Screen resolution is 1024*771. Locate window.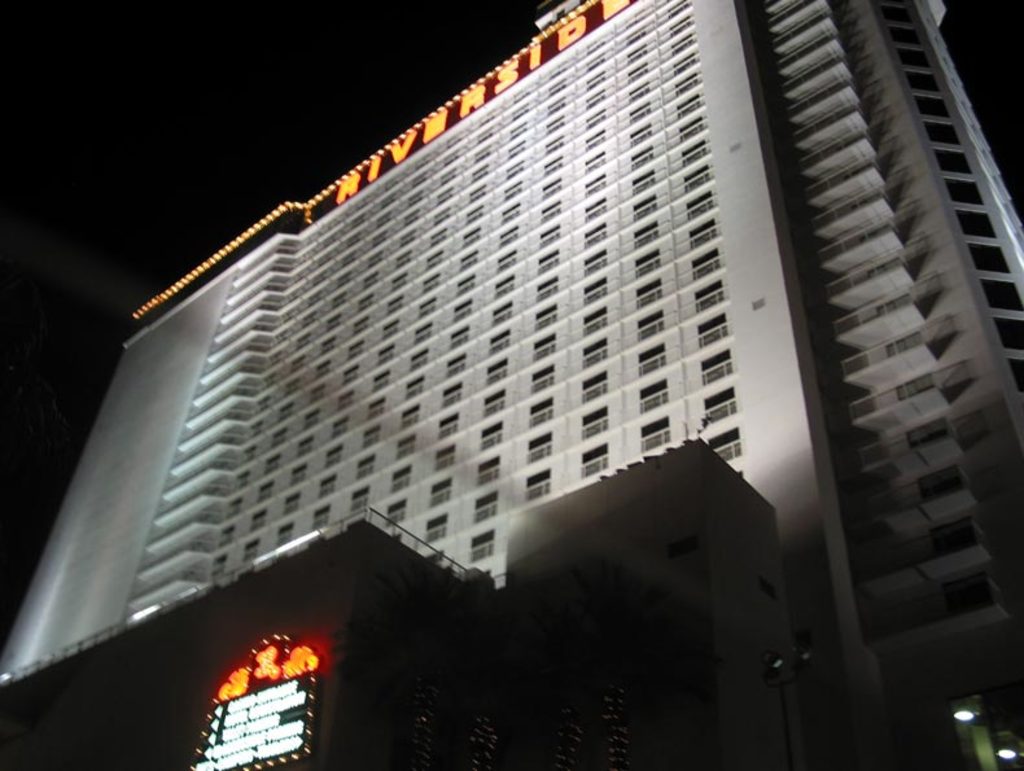
(left=907, top=41, right=931, bottom=63).
